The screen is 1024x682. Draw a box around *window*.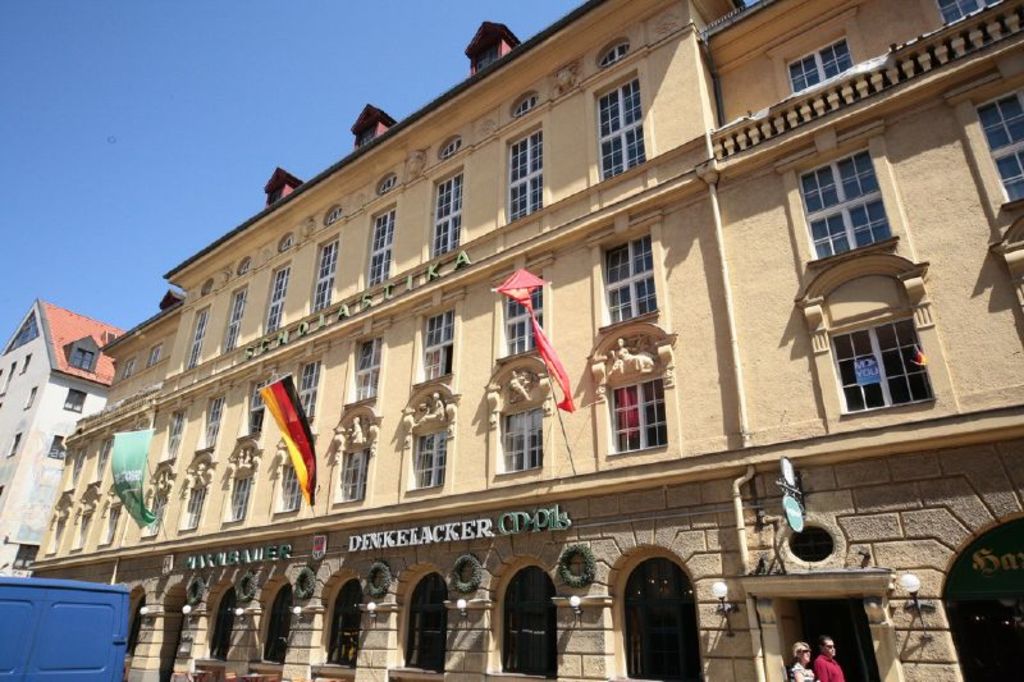
[left=325, top=585, right=364, bottom=670].
